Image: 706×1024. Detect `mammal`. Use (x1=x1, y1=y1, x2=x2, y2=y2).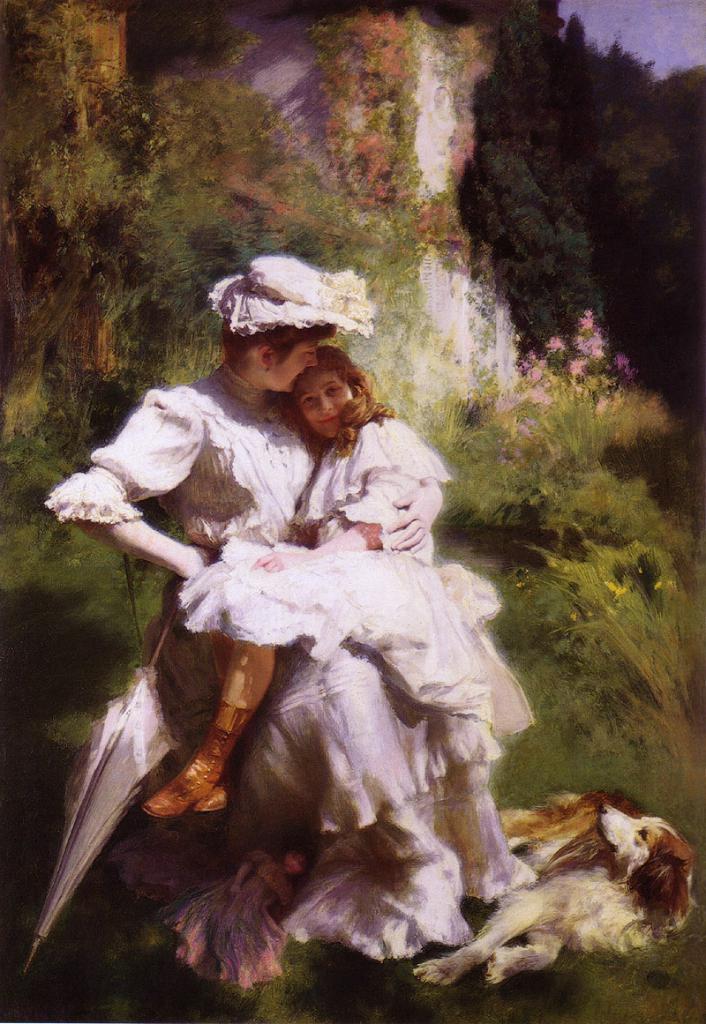
(x1=43, y1=256, x2=536, y2=957).
